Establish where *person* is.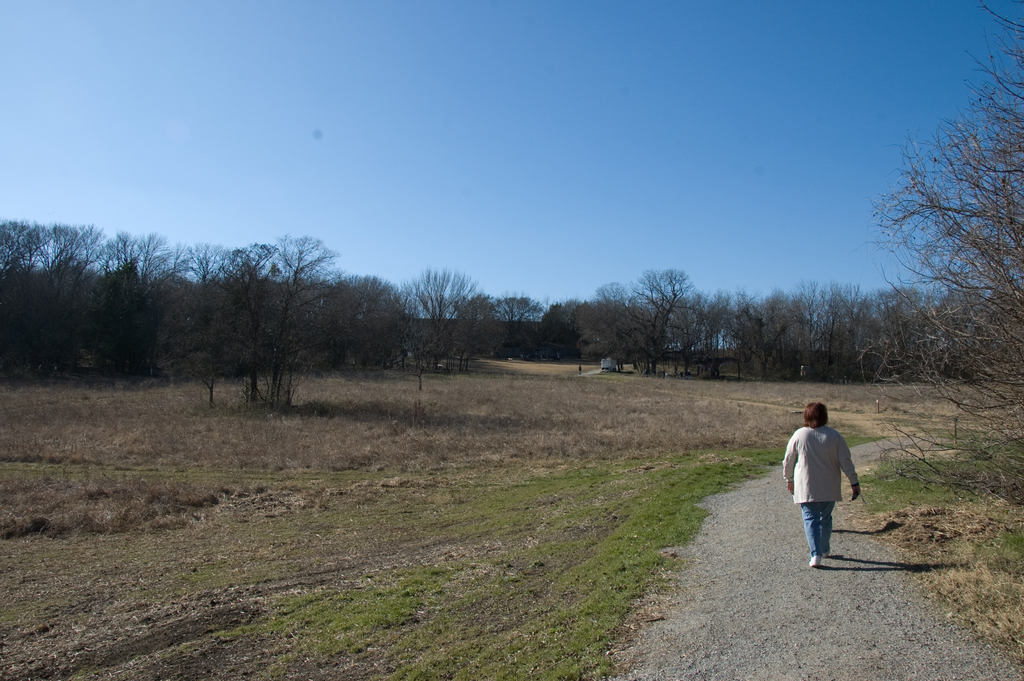
Established at (x1=783, y1=401, x2=859, y2=571).
